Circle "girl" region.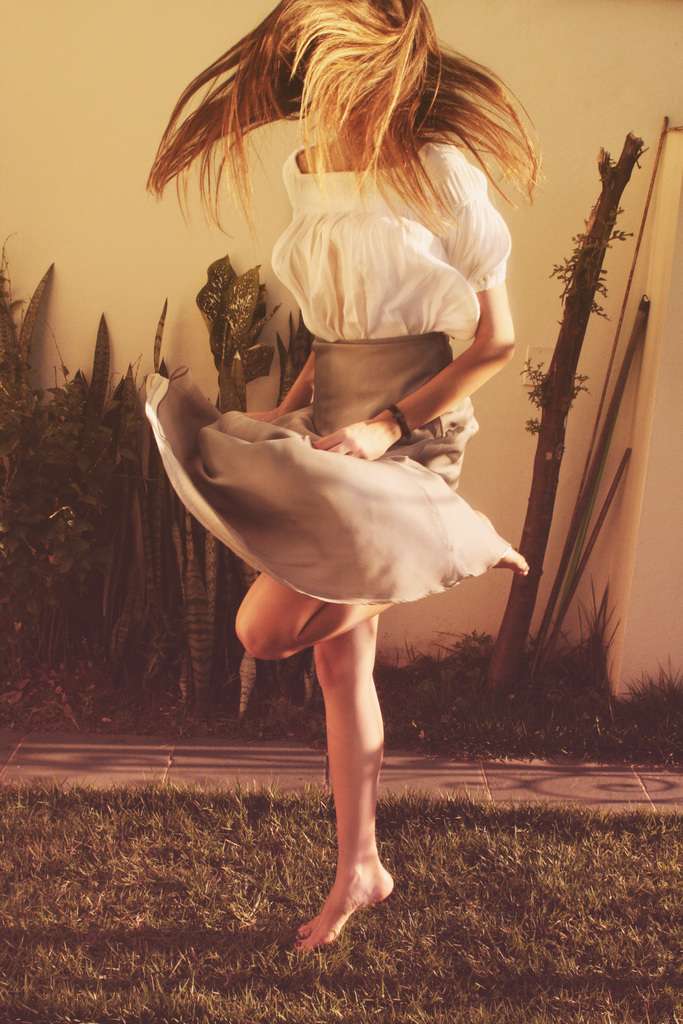
Region: [142,0,533,972].
